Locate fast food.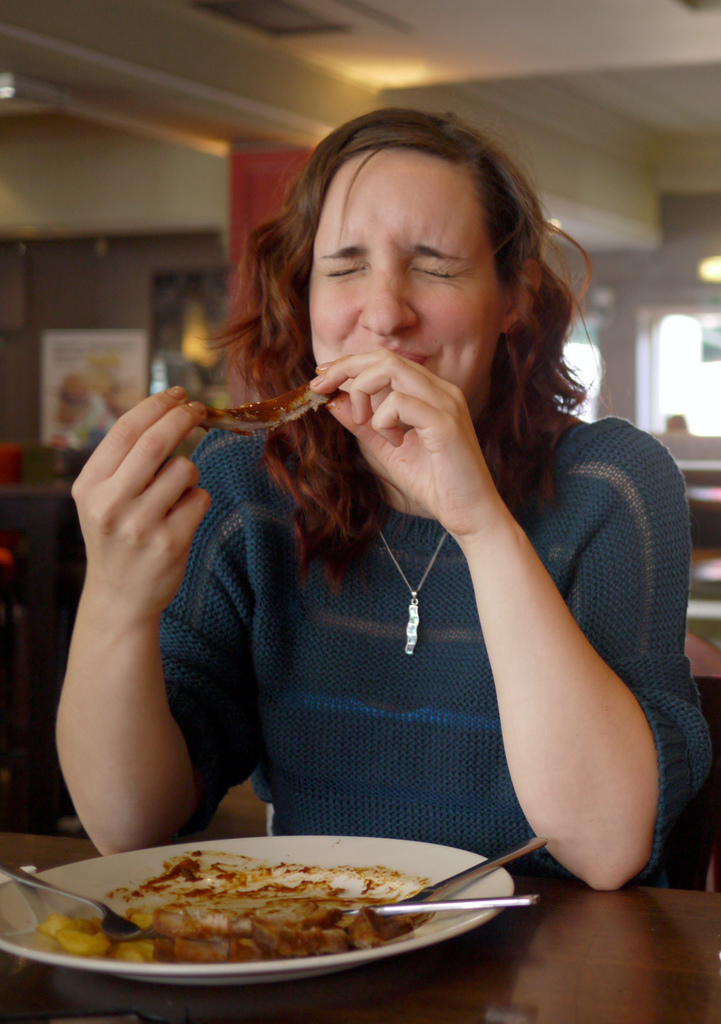
Bounding box: 193 380 339 437.
